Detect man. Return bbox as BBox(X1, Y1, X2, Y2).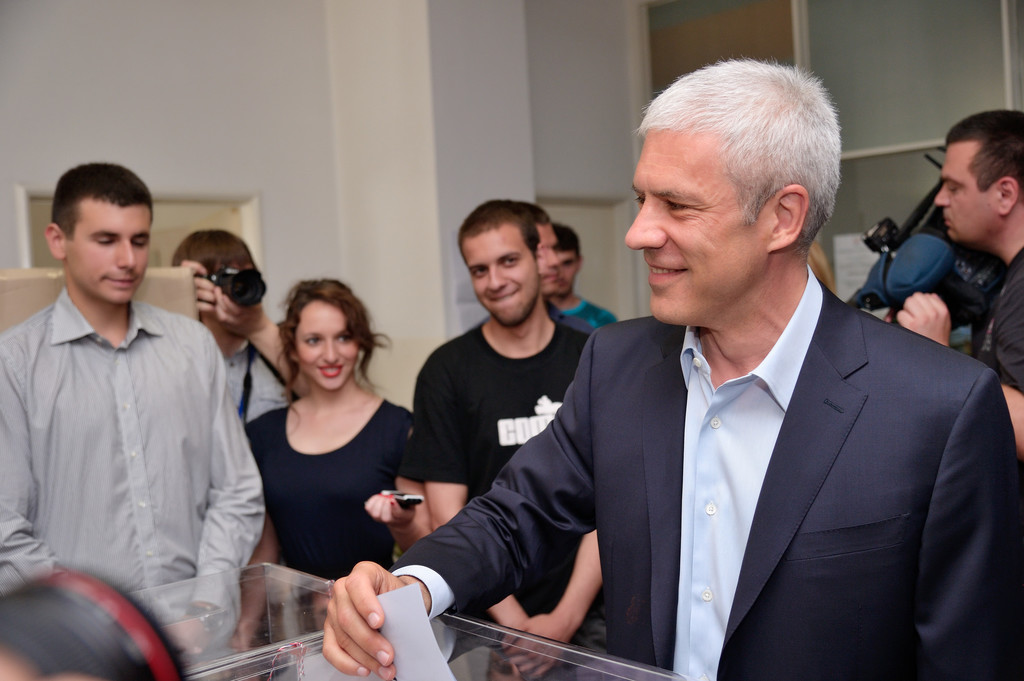
BBox(320, 55, 1023, 680).
